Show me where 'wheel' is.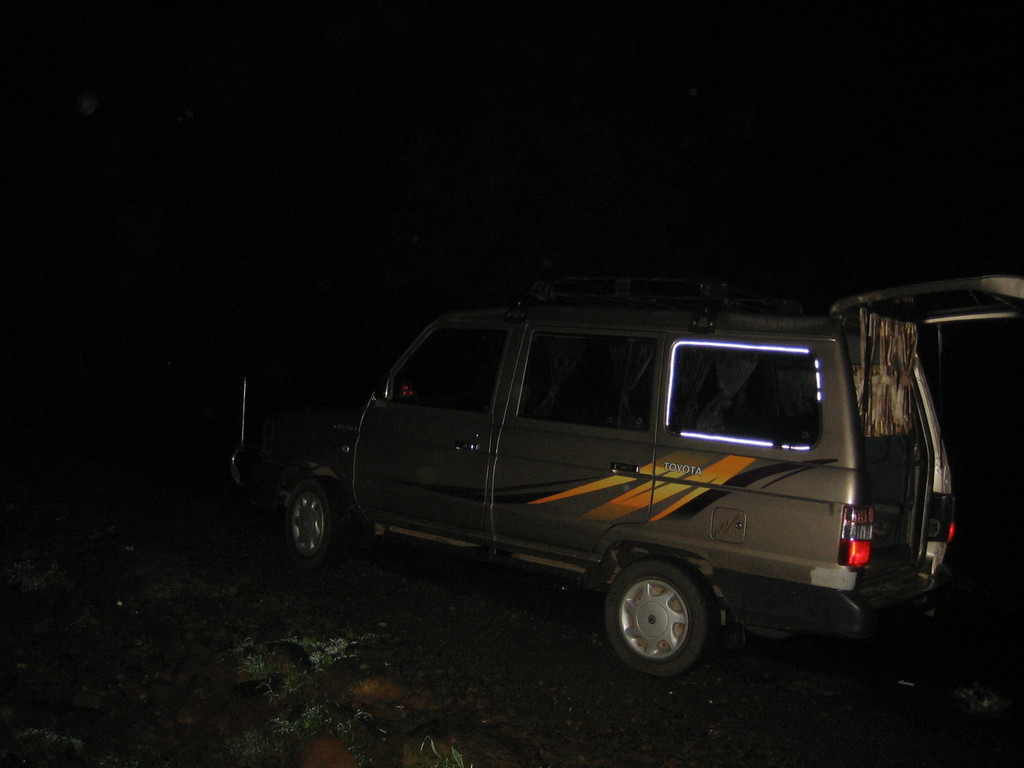
'wheel' is at 284:479:350:570.
